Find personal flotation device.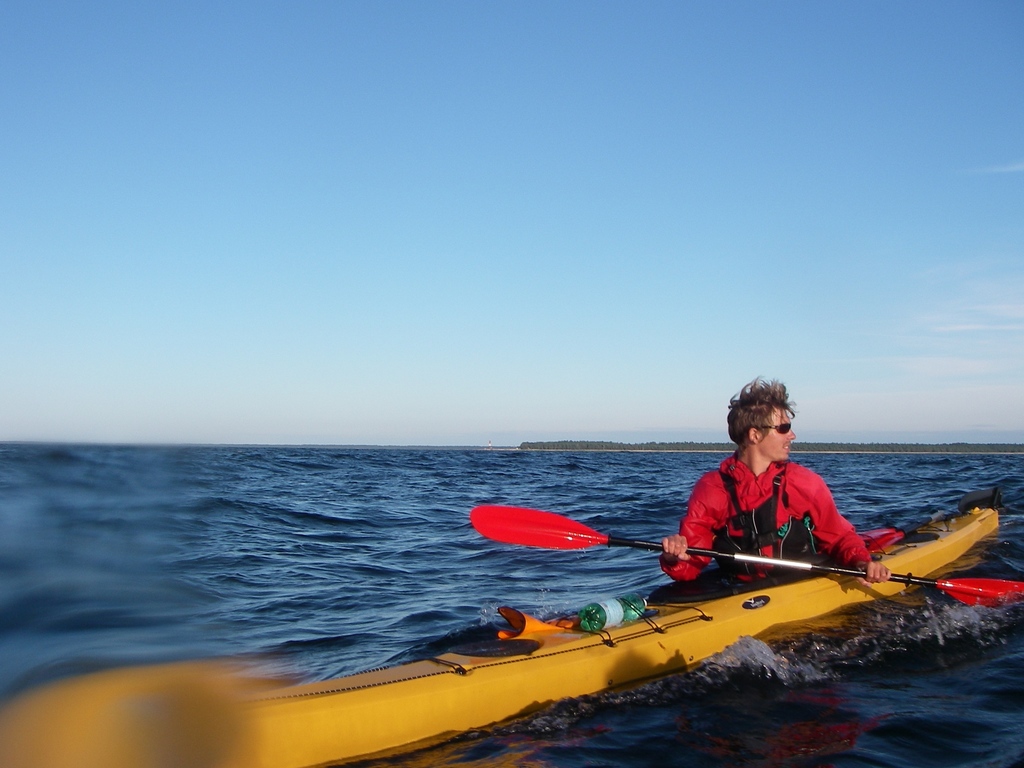
bbox=[709, 463, 822, 598].
